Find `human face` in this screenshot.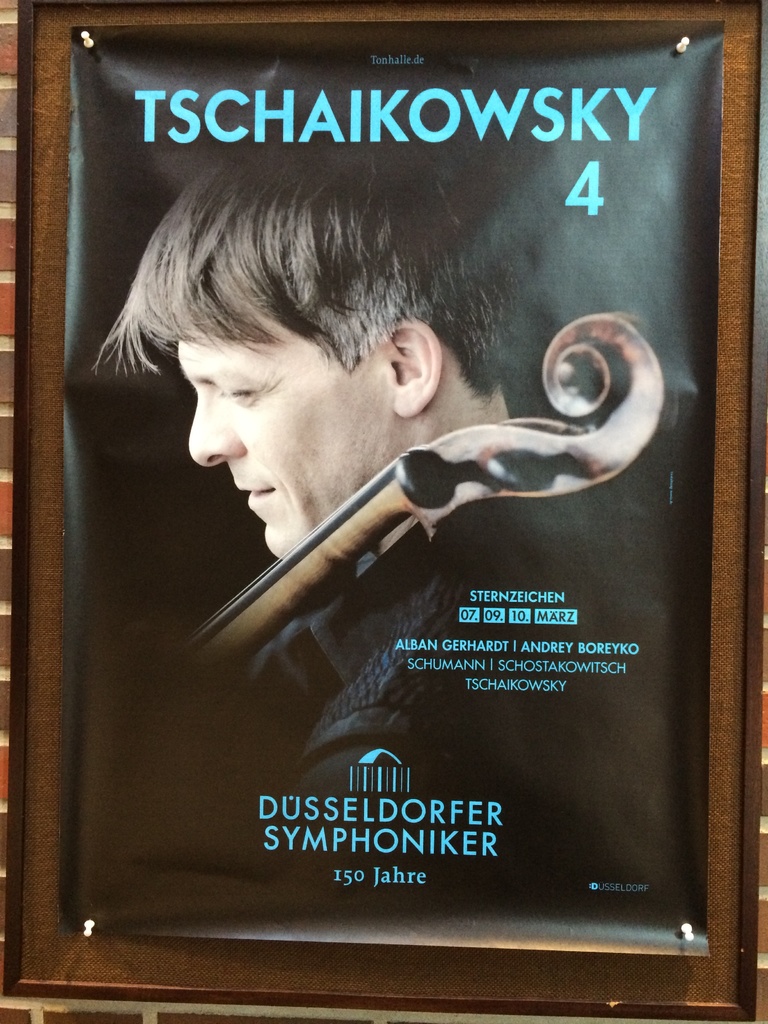
The bounding box for `human face` is (174, 292, 393, 561).
